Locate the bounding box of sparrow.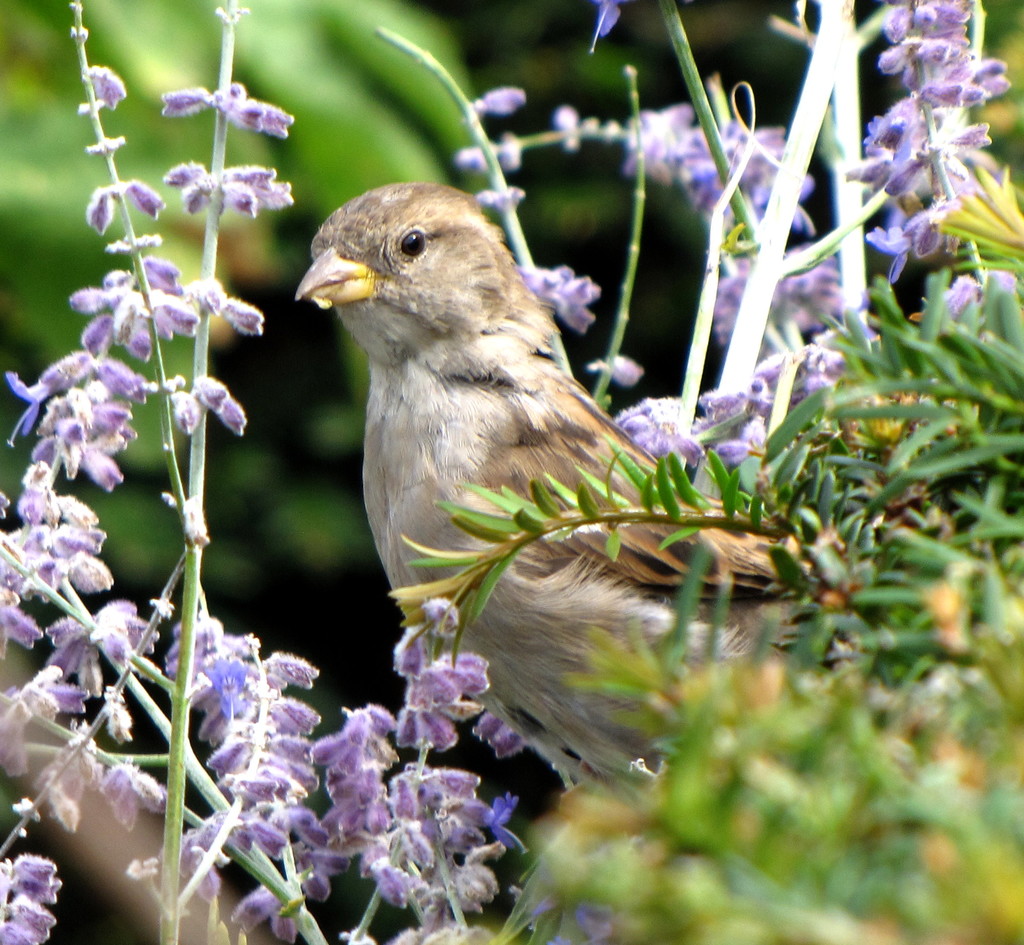
Bounding box: (287,175,859,828).
